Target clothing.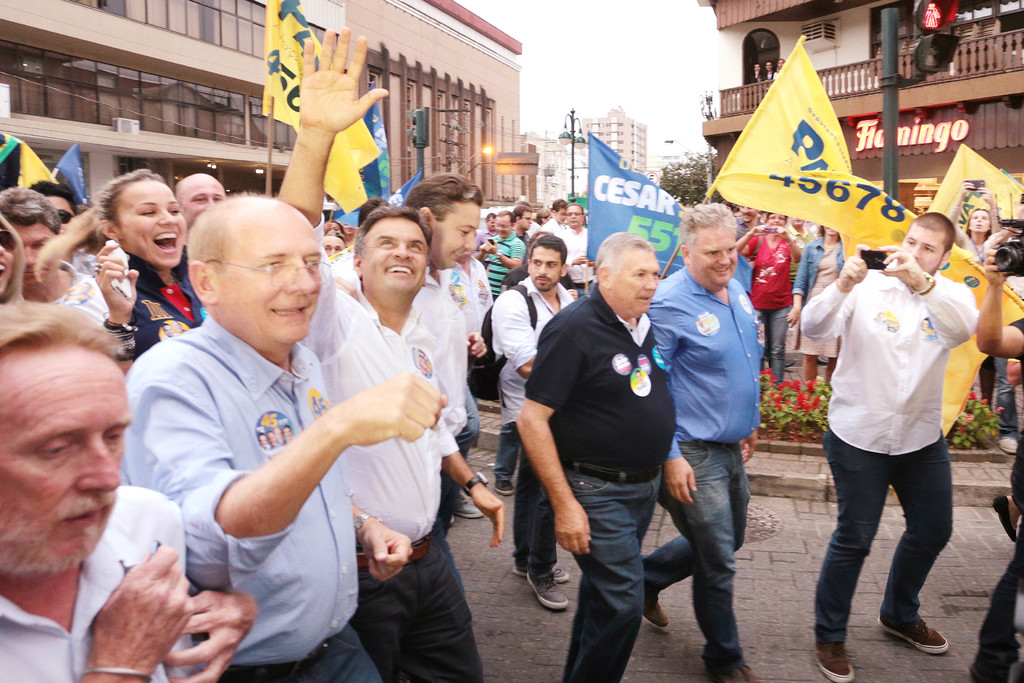
Target region: crop(641, 265, 770, 670).
